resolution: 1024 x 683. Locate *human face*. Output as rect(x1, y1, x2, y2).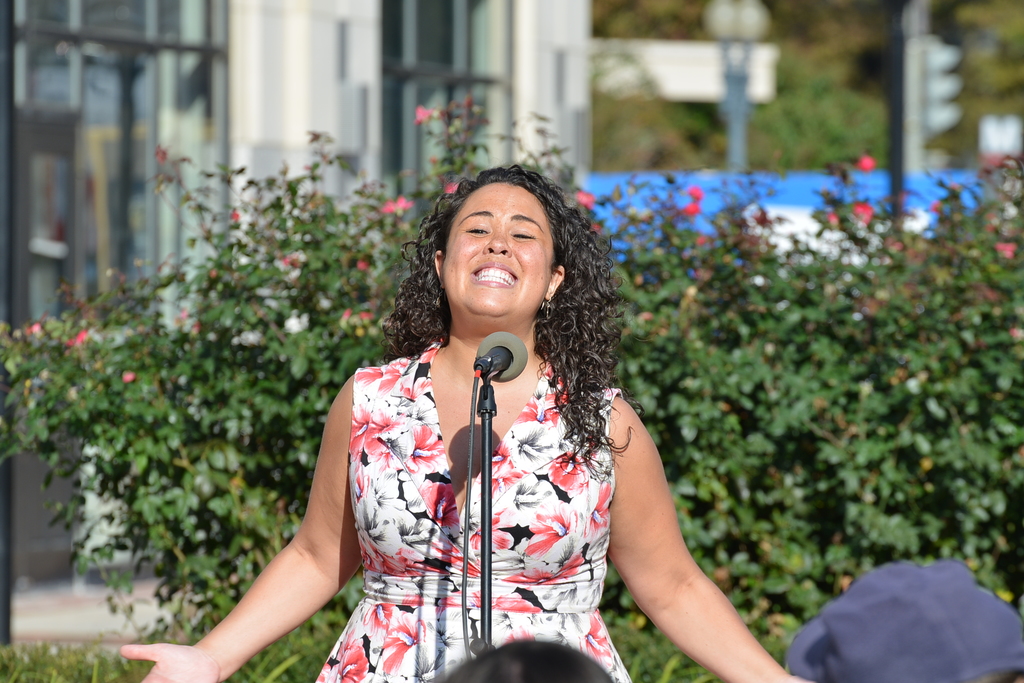
rect(440, 184, 554, 315).
